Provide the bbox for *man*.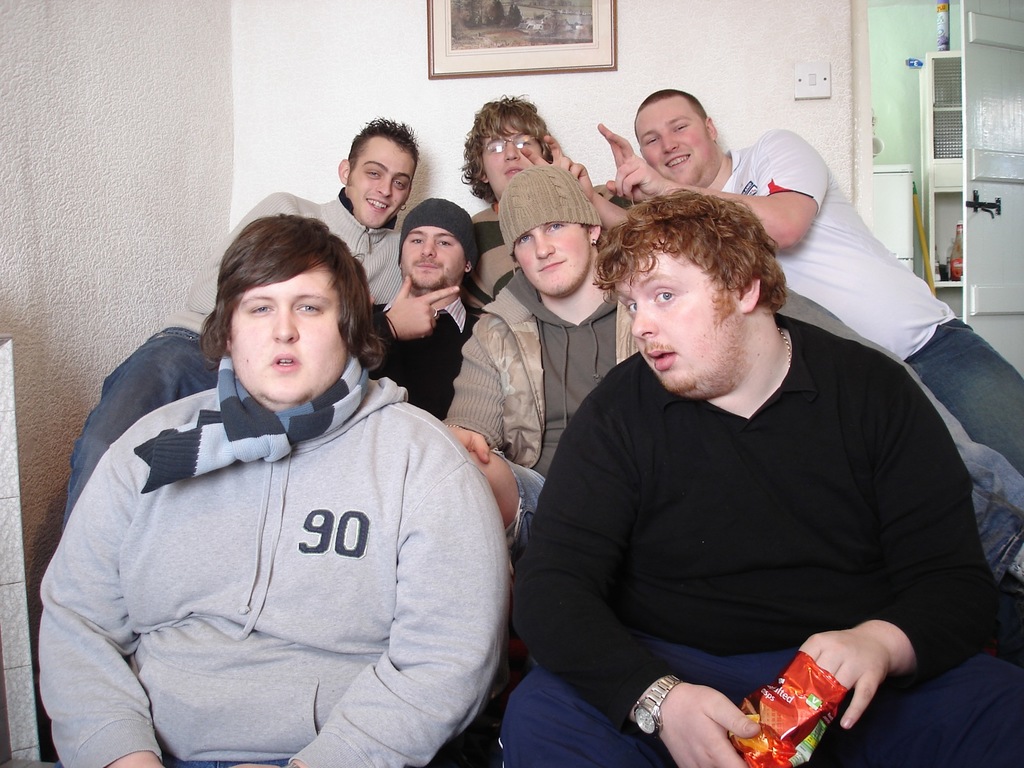
Rect(518, 88, 1023, 591).
